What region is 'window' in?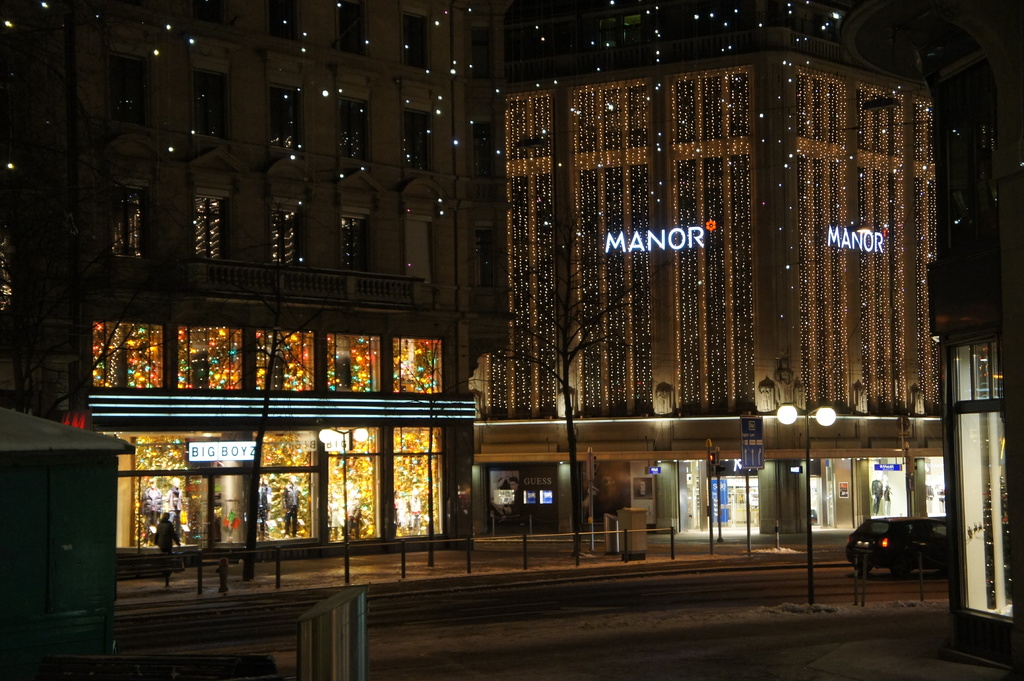
<region>273, 87, 300, 151</region>.
